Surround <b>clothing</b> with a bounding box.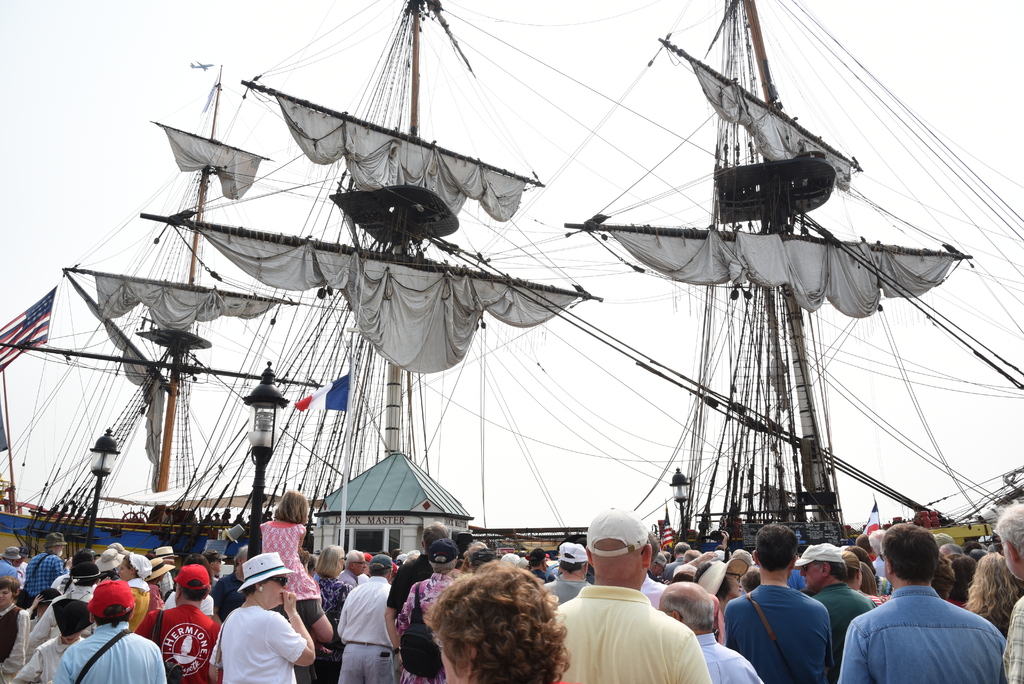
x1=388 y1=557 x2=439 y2=608.
